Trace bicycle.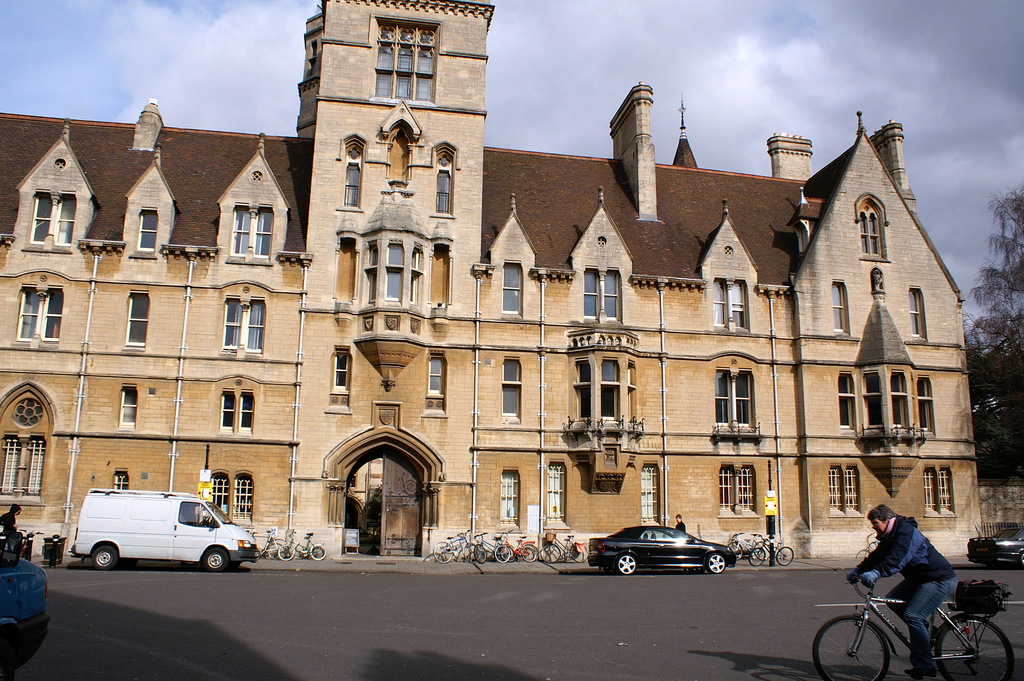
Traced to (723,529,764,563).
